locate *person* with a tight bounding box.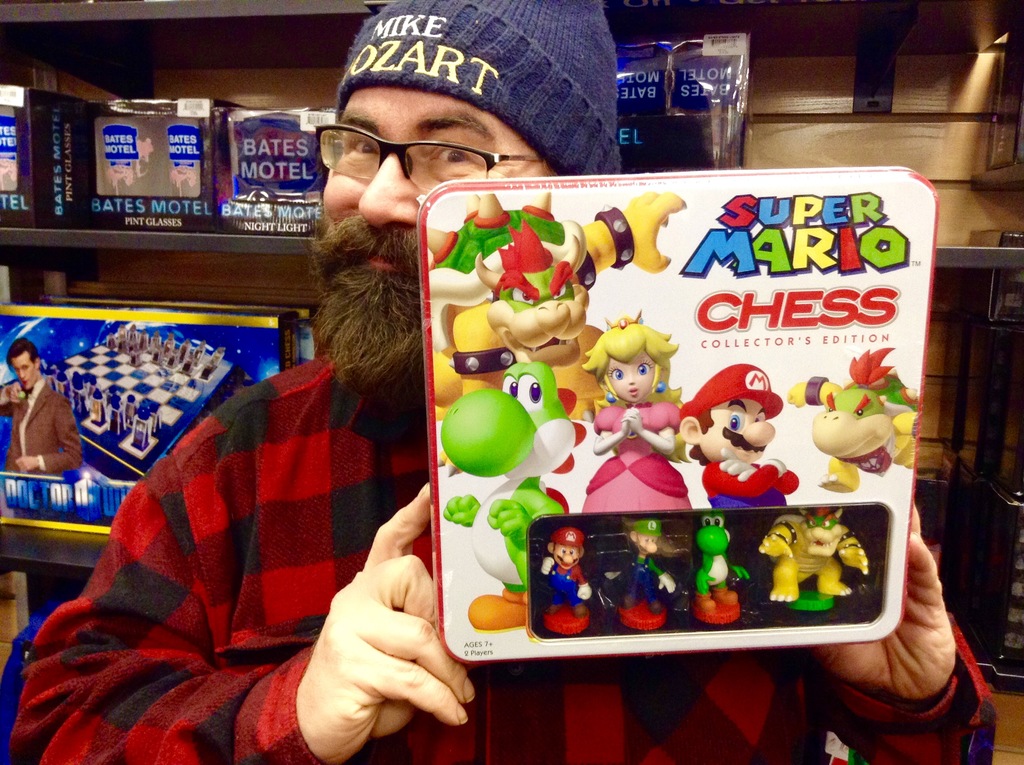
[left=10, top=0, right=993, bottom=764].
